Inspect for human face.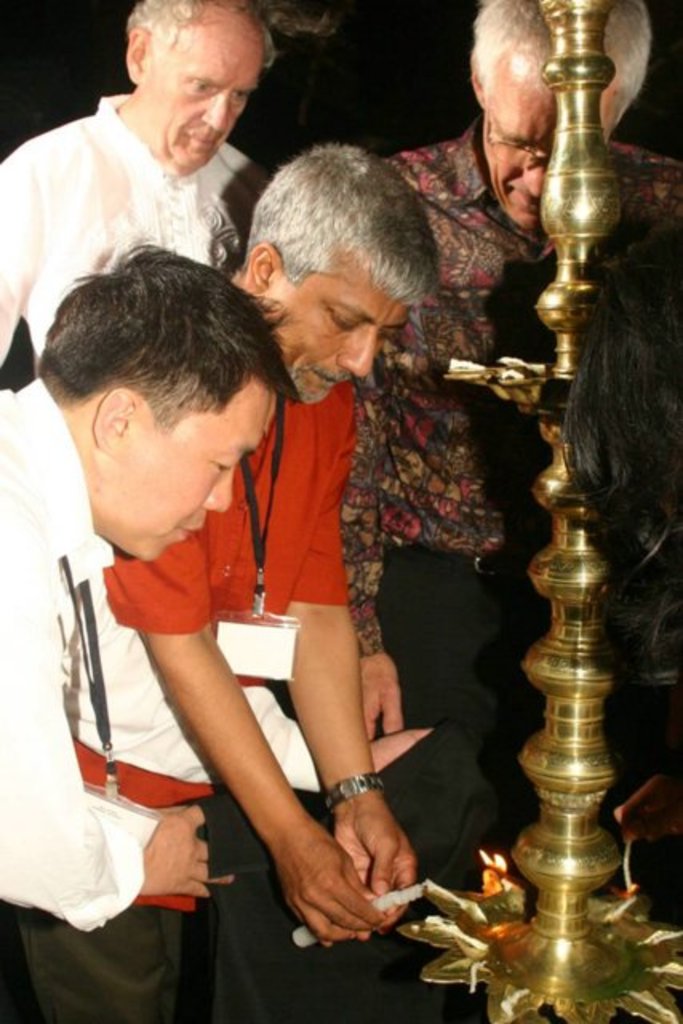
Inspection: bbox=[104, 2, 275, 146].
